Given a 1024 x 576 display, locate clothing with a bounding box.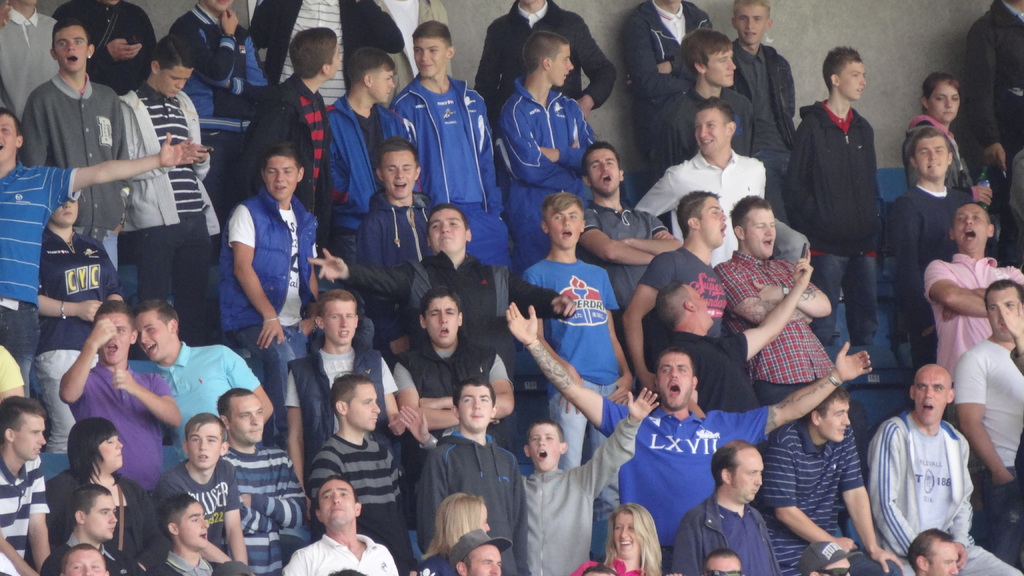
Located: {"x1": 0, "y1": 298, "x2": 40, "y2": 376}.
